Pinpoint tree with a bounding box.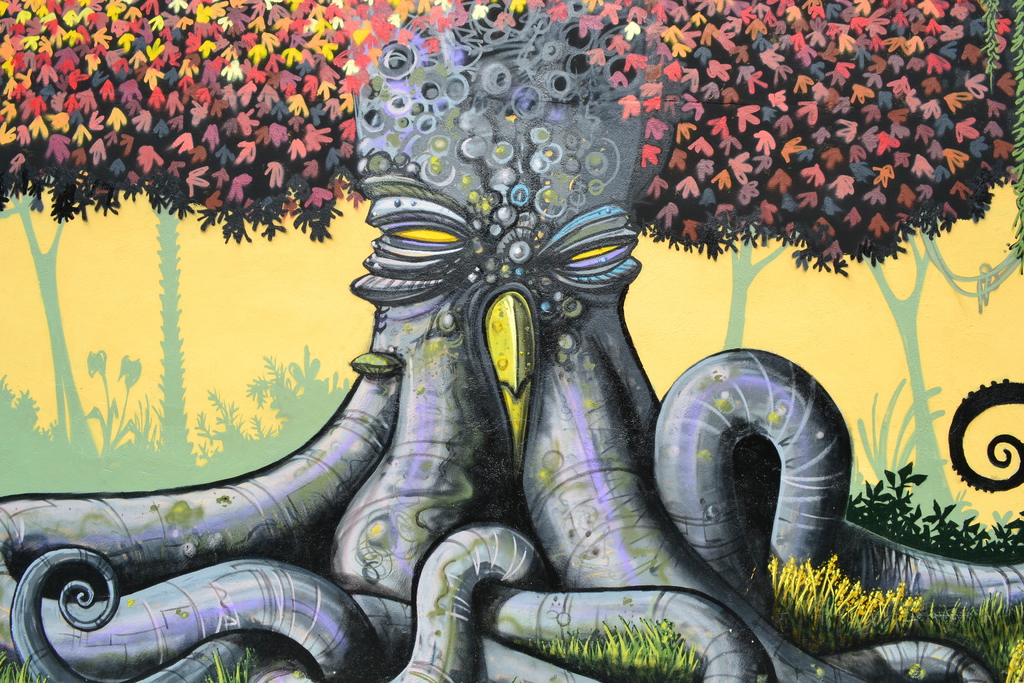
box=[2, 0, 1011, 285].
